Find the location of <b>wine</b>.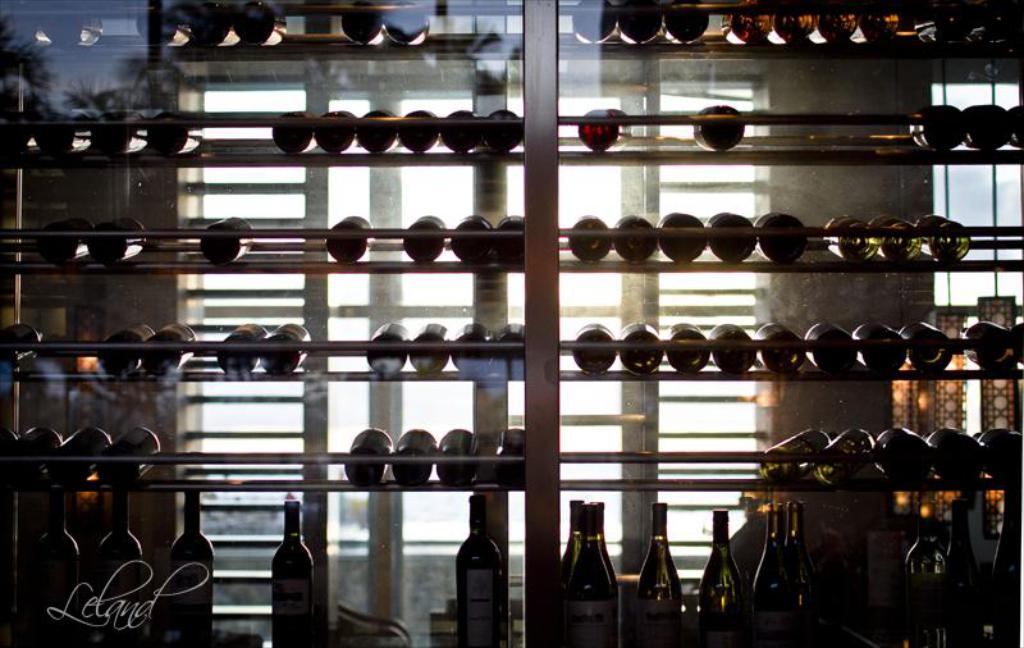
Location: (x1=172, y1=490, x2=215, y2=647).
